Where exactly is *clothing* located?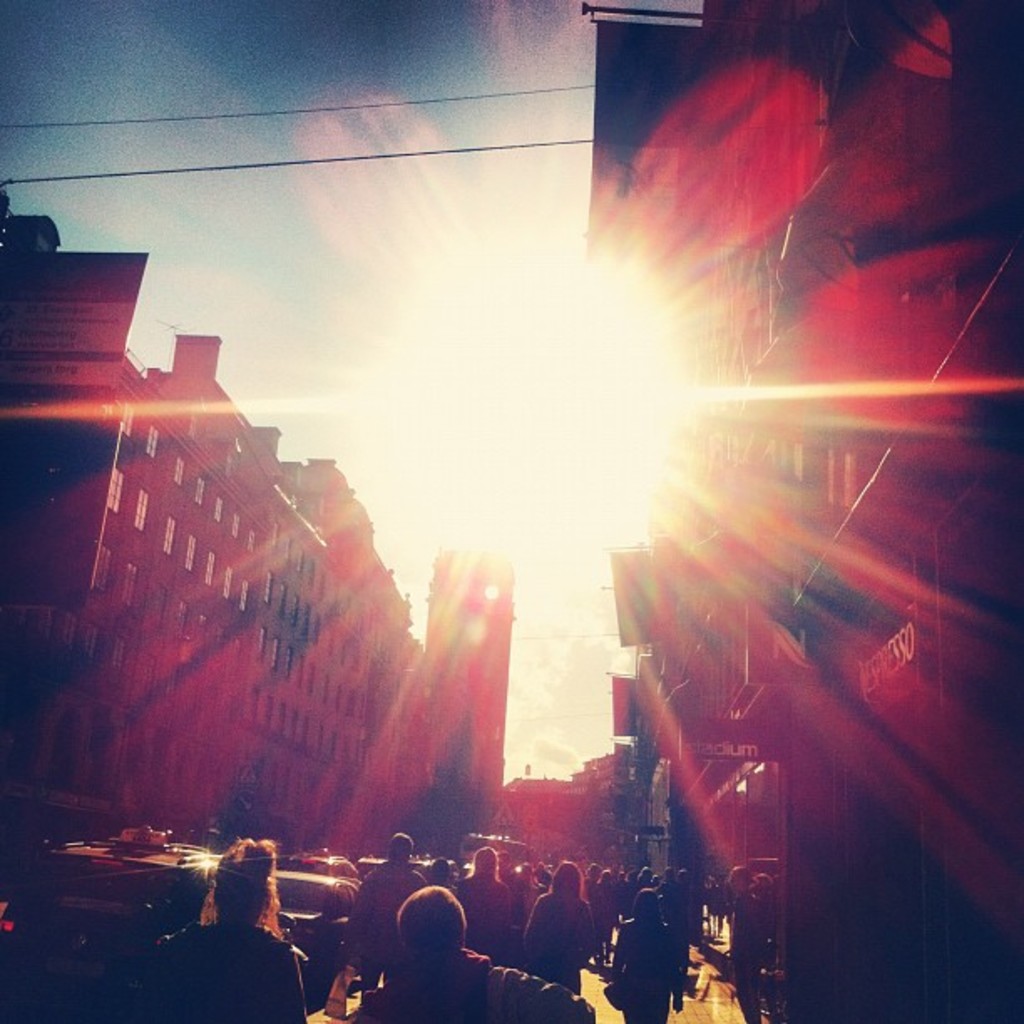
Its bounding box is 609,917,683,1022.
